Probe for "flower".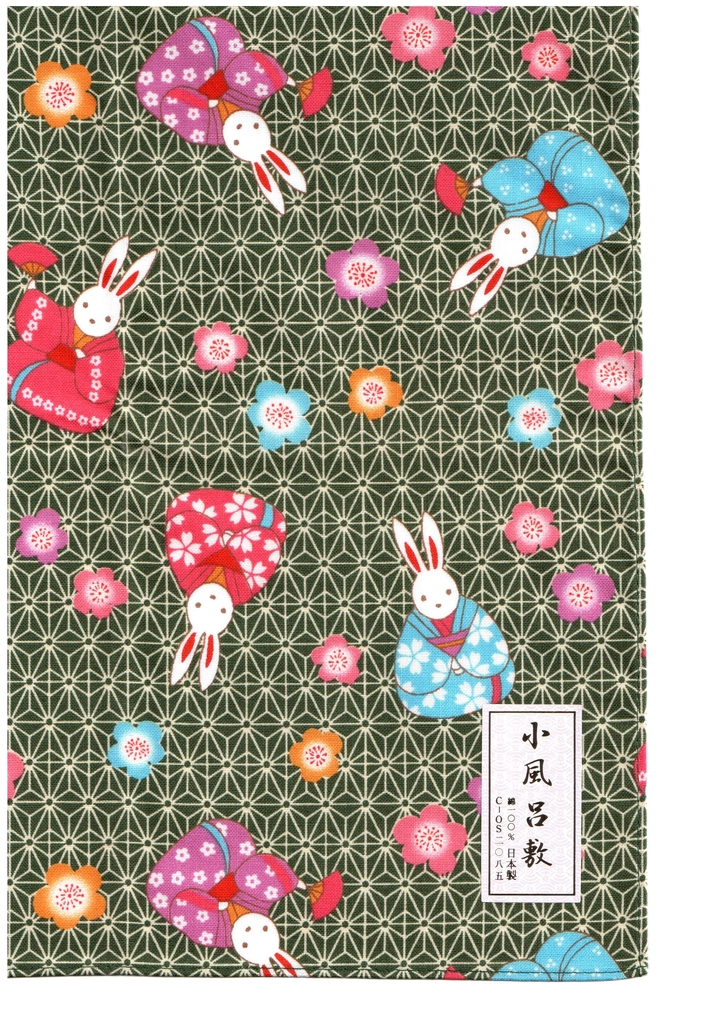
Probe result: Rect(500, 495, 560, 556).
